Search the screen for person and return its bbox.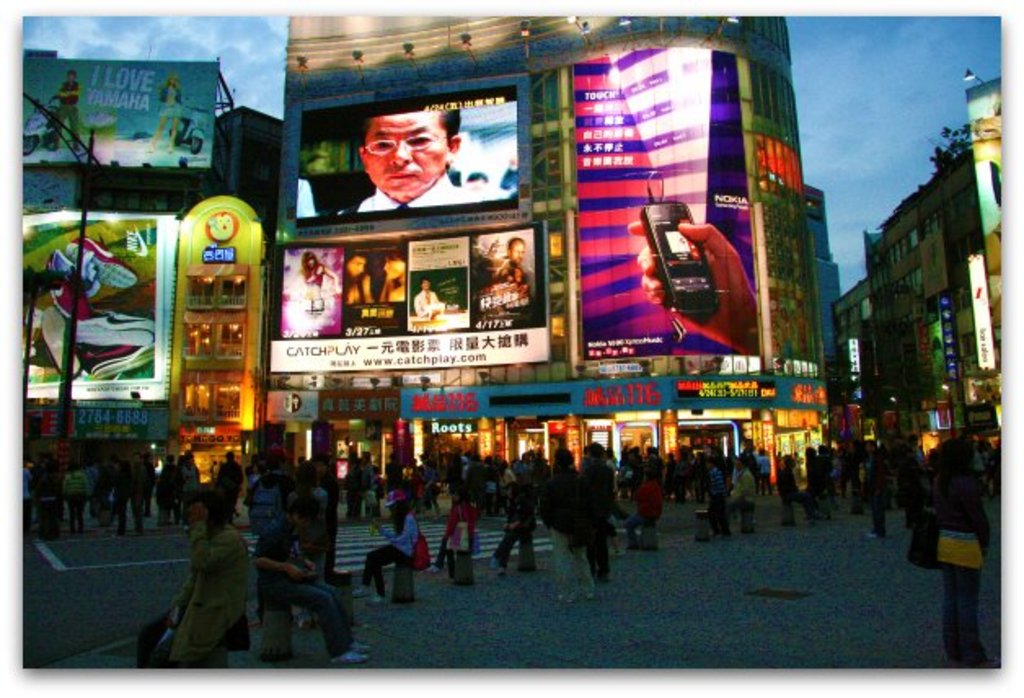
Found: {"x1": 130, "y1": 452, "x2": 152, "y2": 537}.
